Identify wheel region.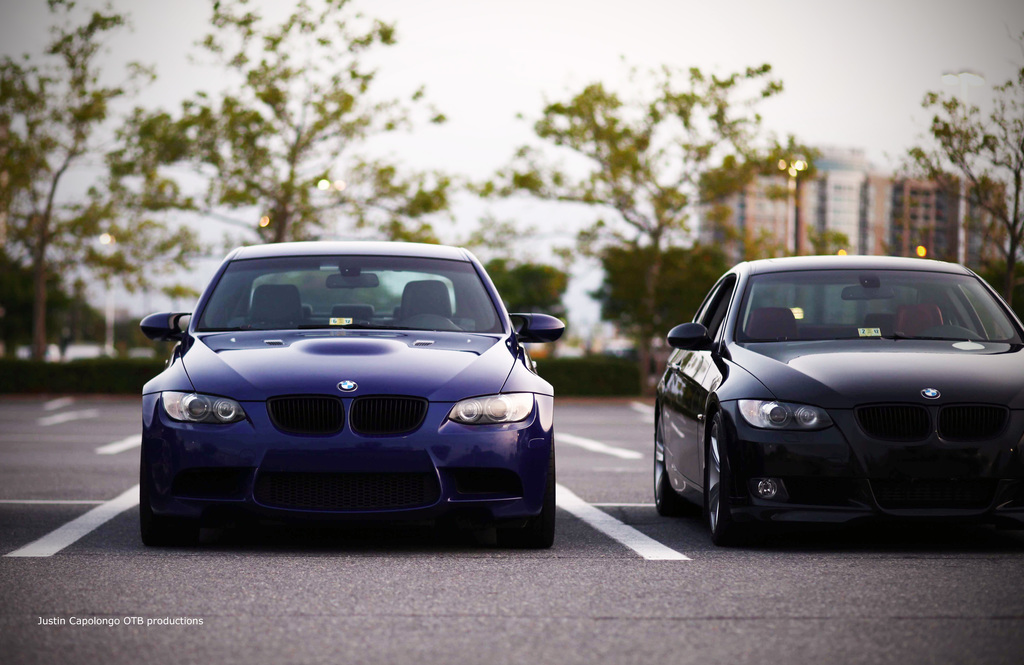
Region: 136:504:202:542.
